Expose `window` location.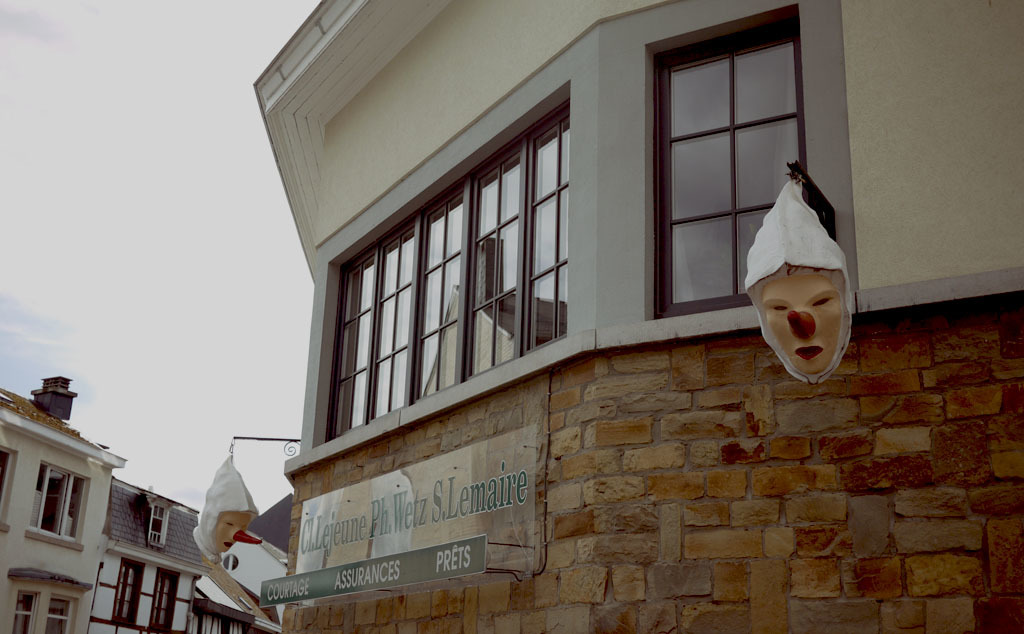
Exposed at {"left": 104, "top": 554, "right": 156, "bottom": 625}.
